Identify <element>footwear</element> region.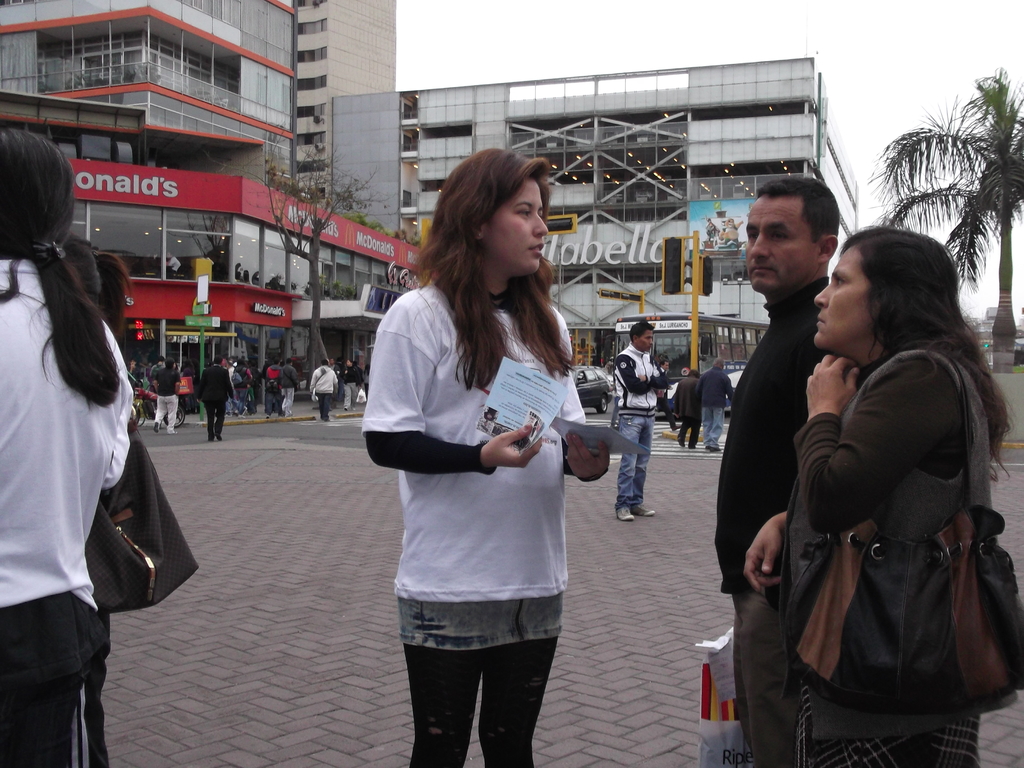
Region: box(678, 443, 684, 449).
